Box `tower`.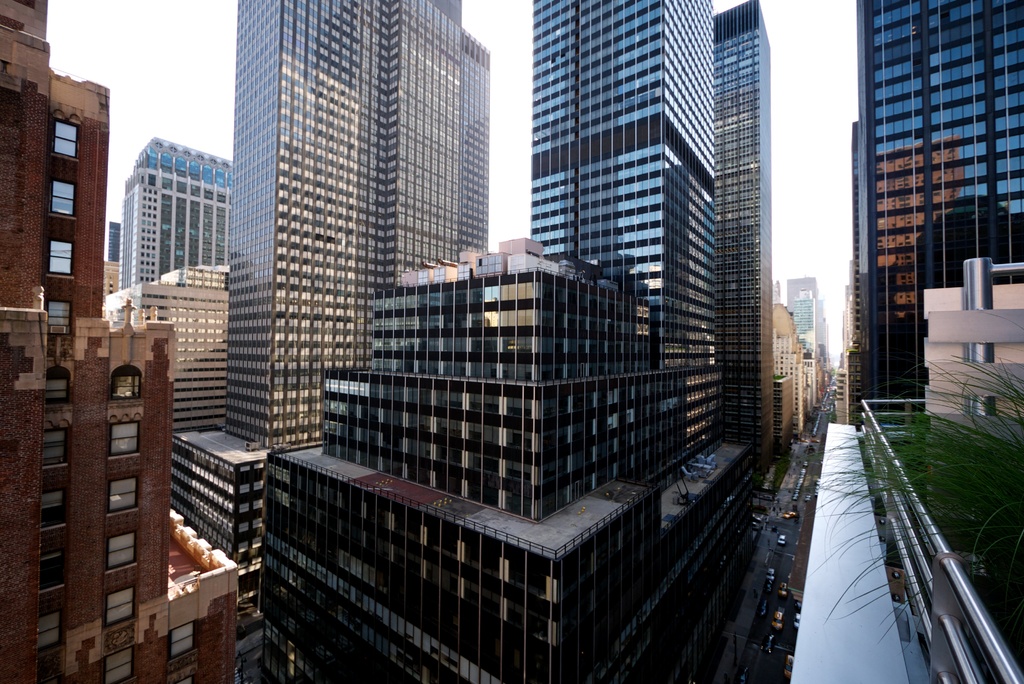
detection(524, 2, 762, 560).
